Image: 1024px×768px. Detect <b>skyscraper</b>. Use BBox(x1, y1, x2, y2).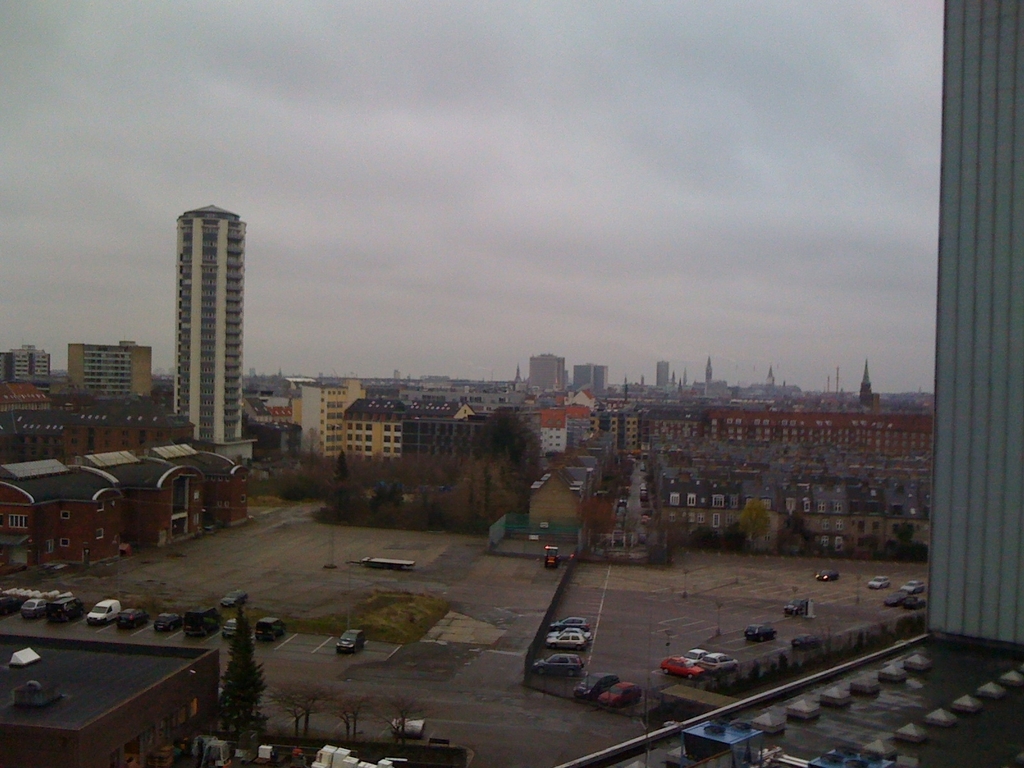
BBox(172, 199, 244, 456).
